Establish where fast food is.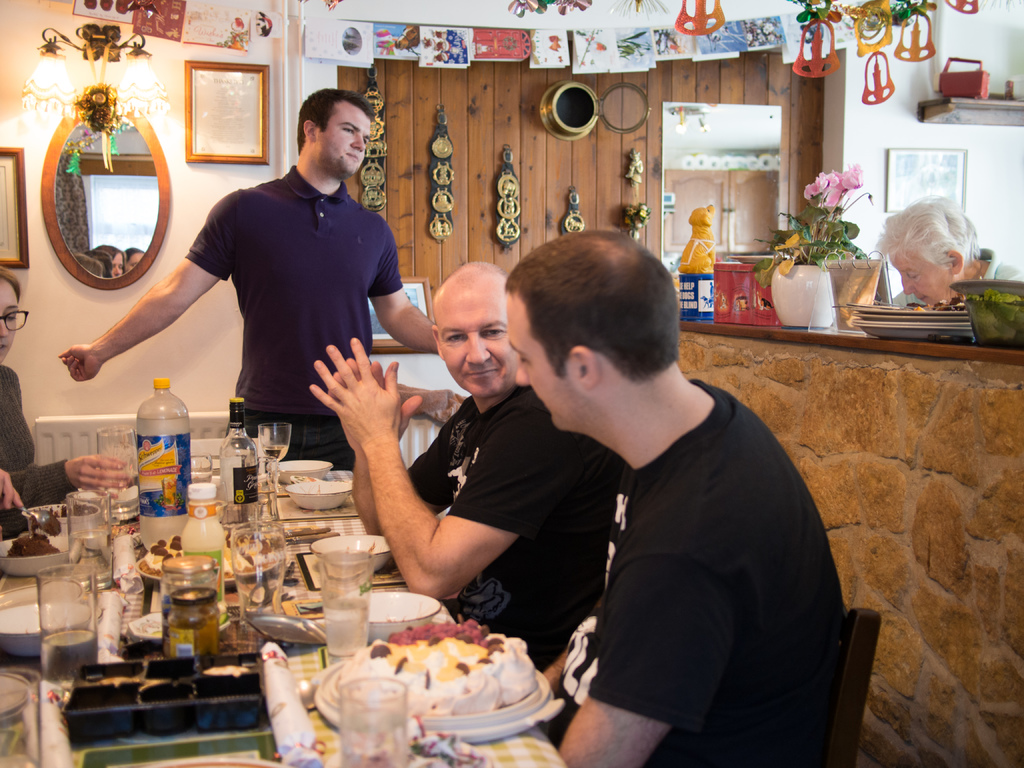
Established at (left=143, top=532, right=280, bottom=585).
